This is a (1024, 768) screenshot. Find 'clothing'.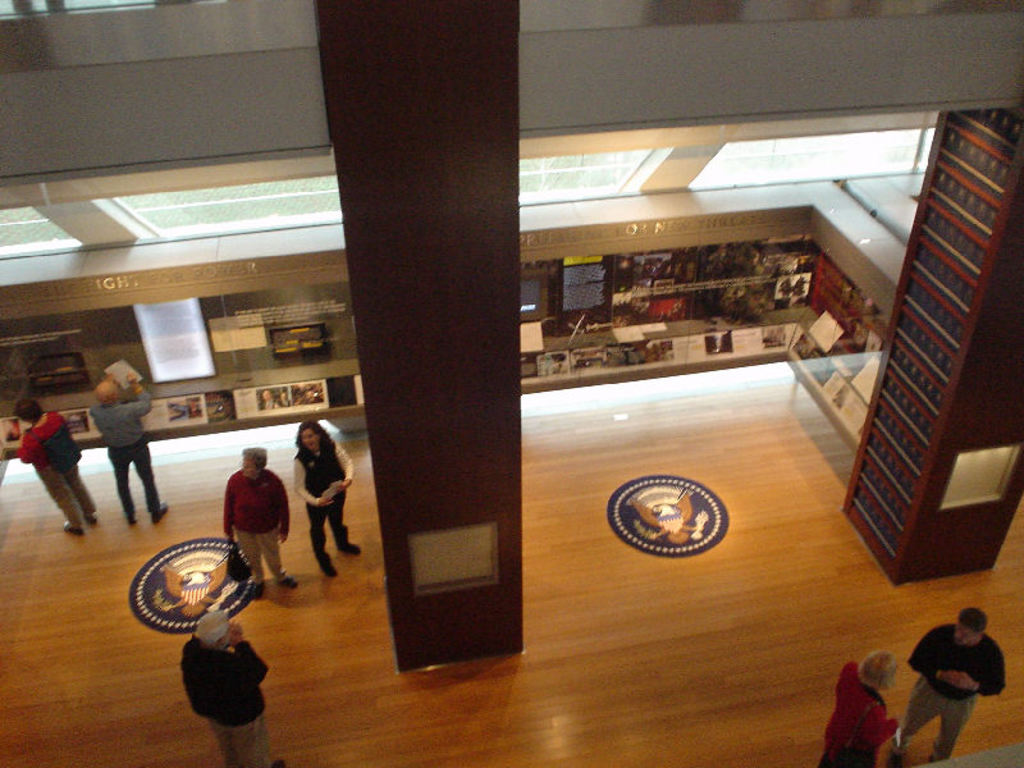
Bounding box: (90,385,157,516).
